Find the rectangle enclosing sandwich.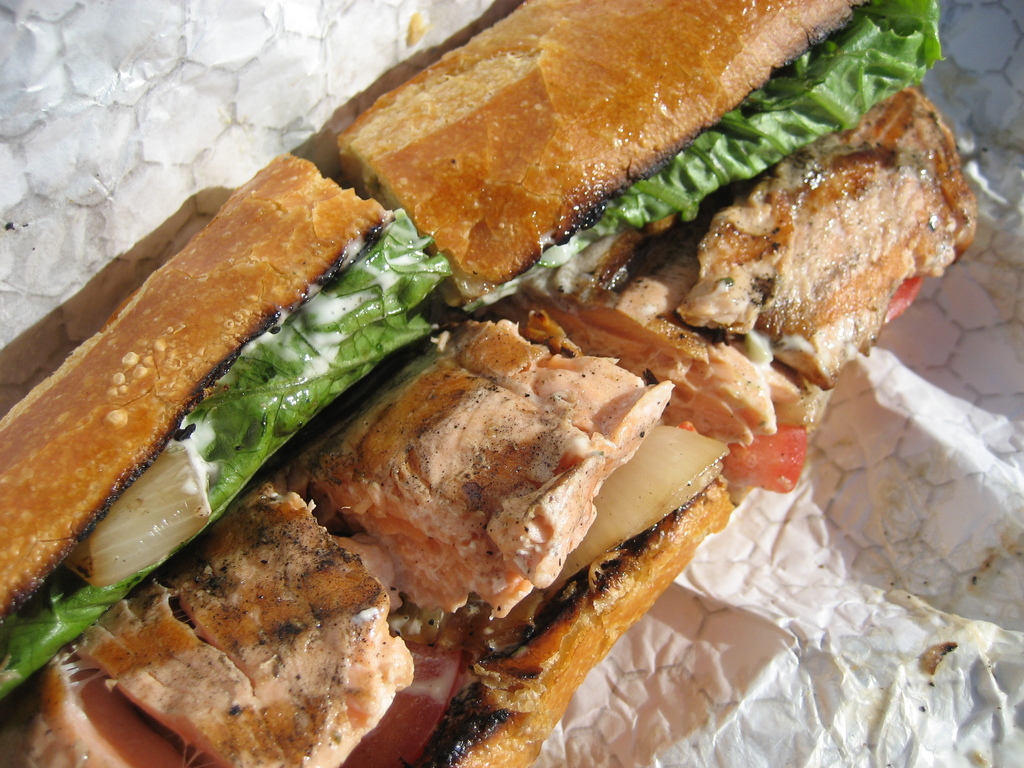
0,0,983,767.
